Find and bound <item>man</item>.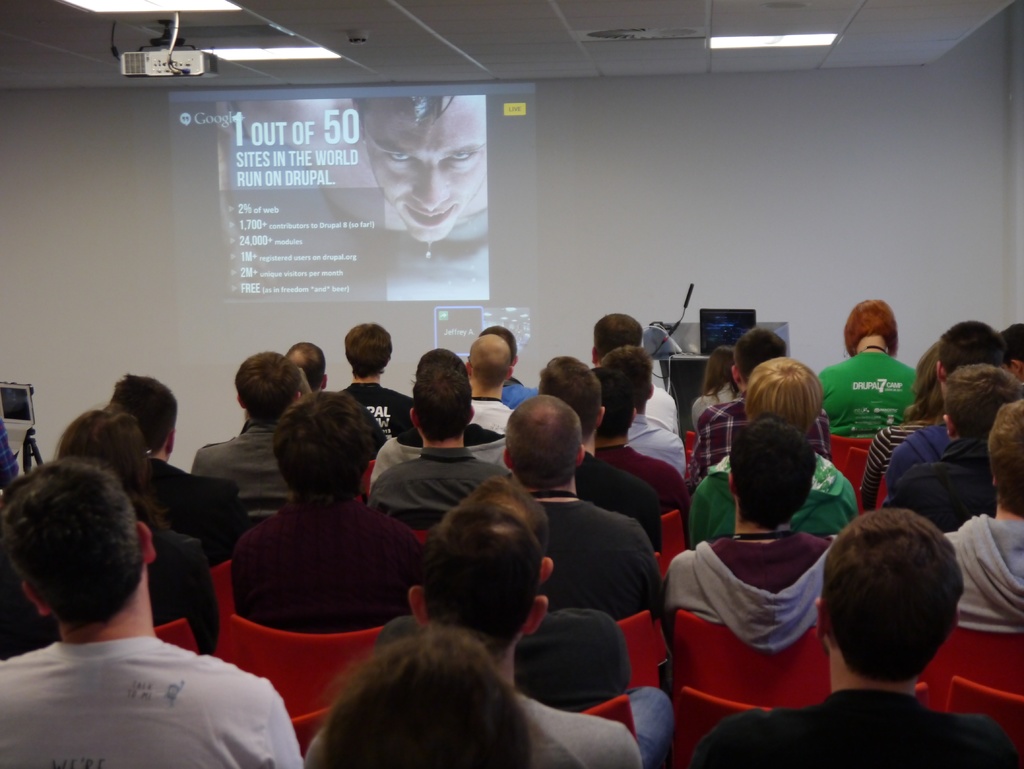
Bound: select_region(885, 364, 1012, 534).
